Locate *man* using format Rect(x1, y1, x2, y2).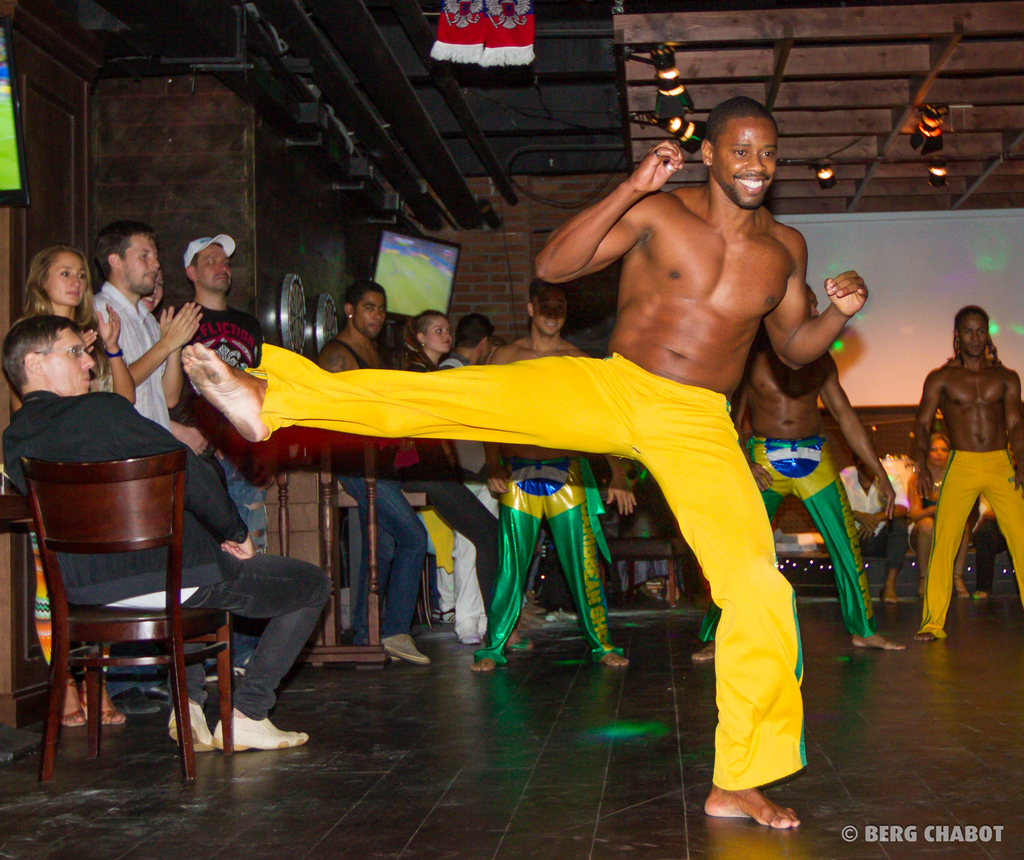
Rect(167, 235, 270, 550).
